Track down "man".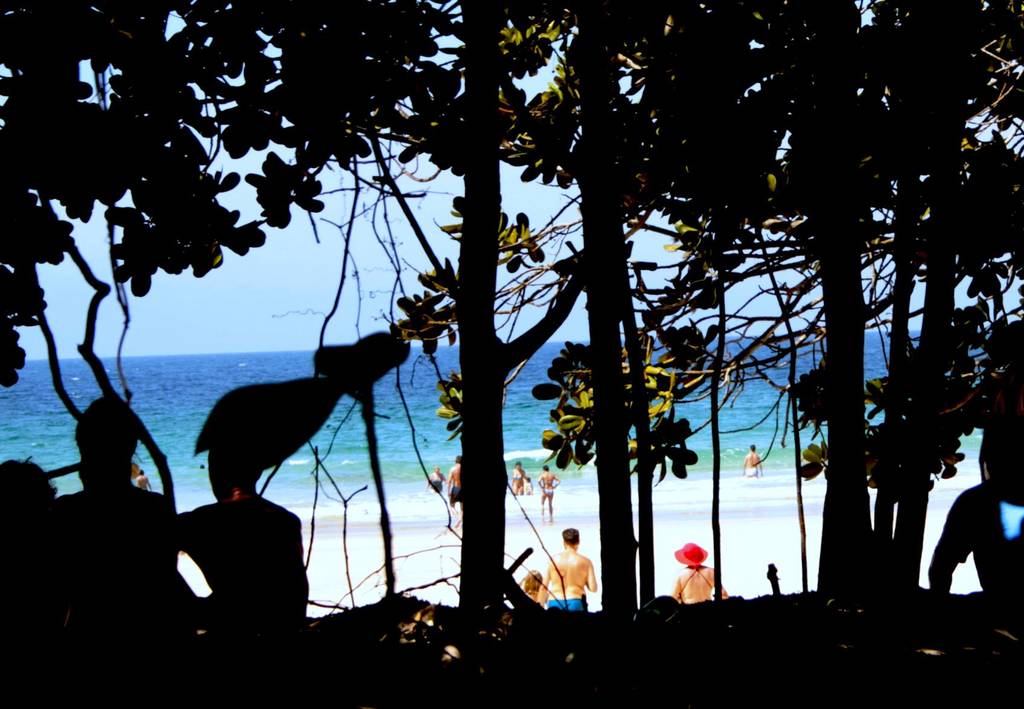
Tracked to 445/454/461/510.
